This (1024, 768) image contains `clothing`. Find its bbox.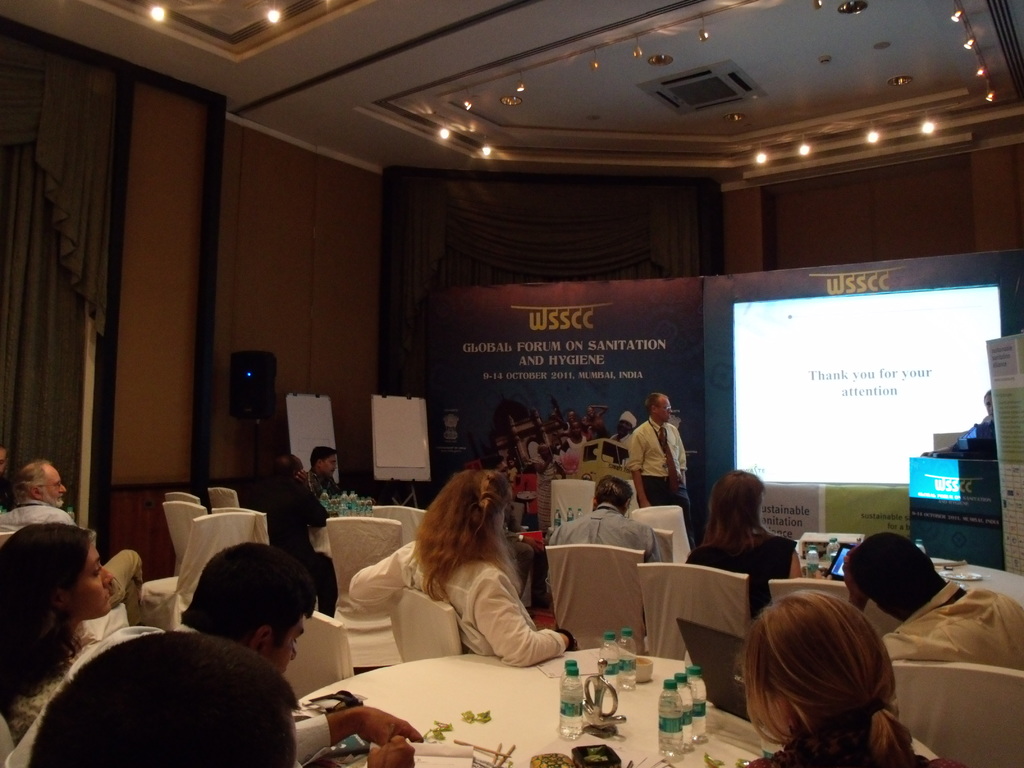
bbox(352, 540, 575, 679).
